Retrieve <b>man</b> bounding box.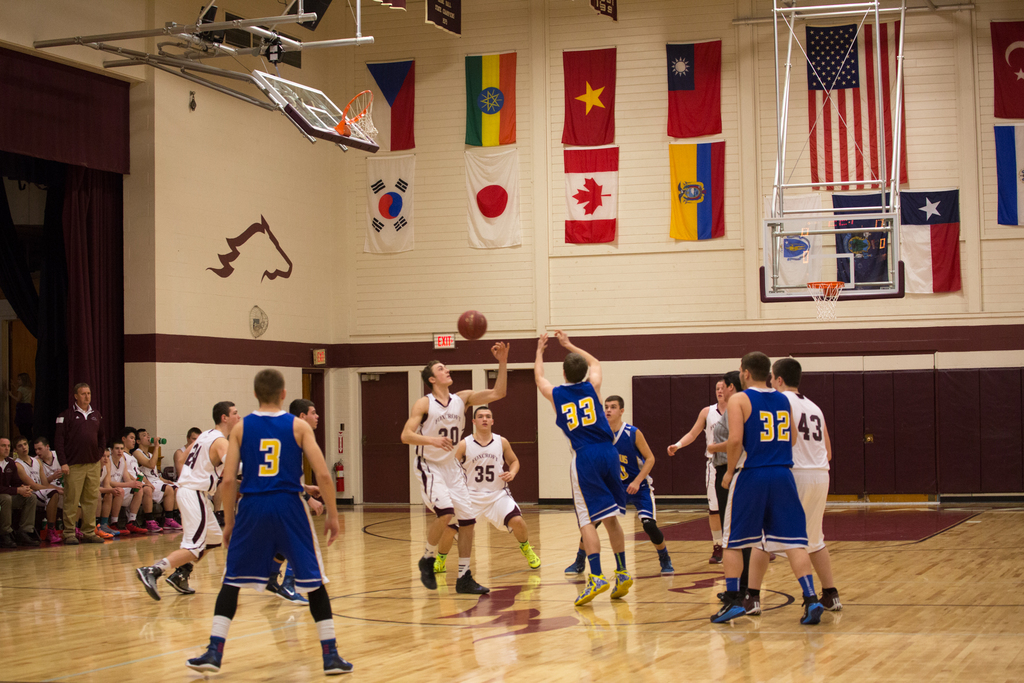
Bounding box: {"x1": 184, "y1": 367, "x2": 356, "y2": 676}.
